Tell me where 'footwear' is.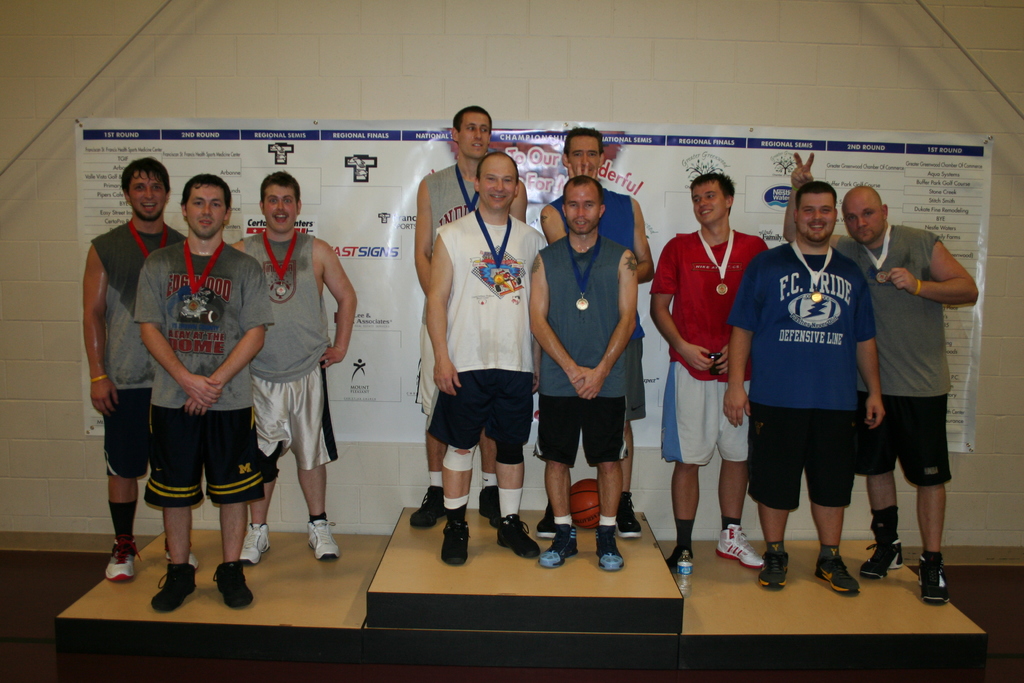
'footwear' is at <region>495, 513, 541, 556</region>.
